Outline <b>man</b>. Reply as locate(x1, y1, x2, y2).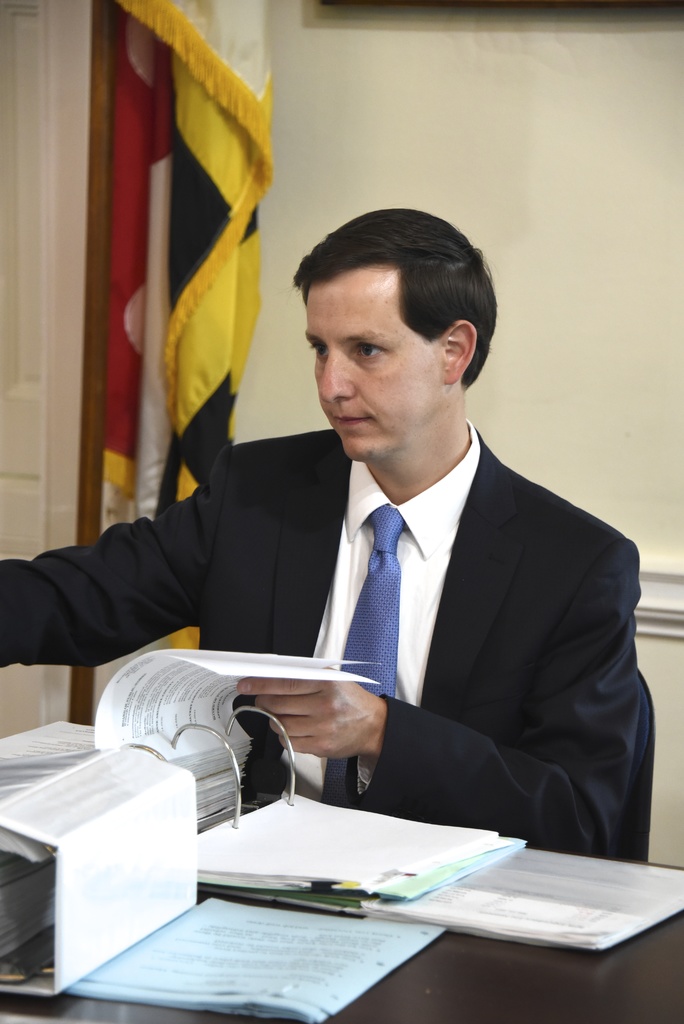
locate(0, 195, 634, 860).
